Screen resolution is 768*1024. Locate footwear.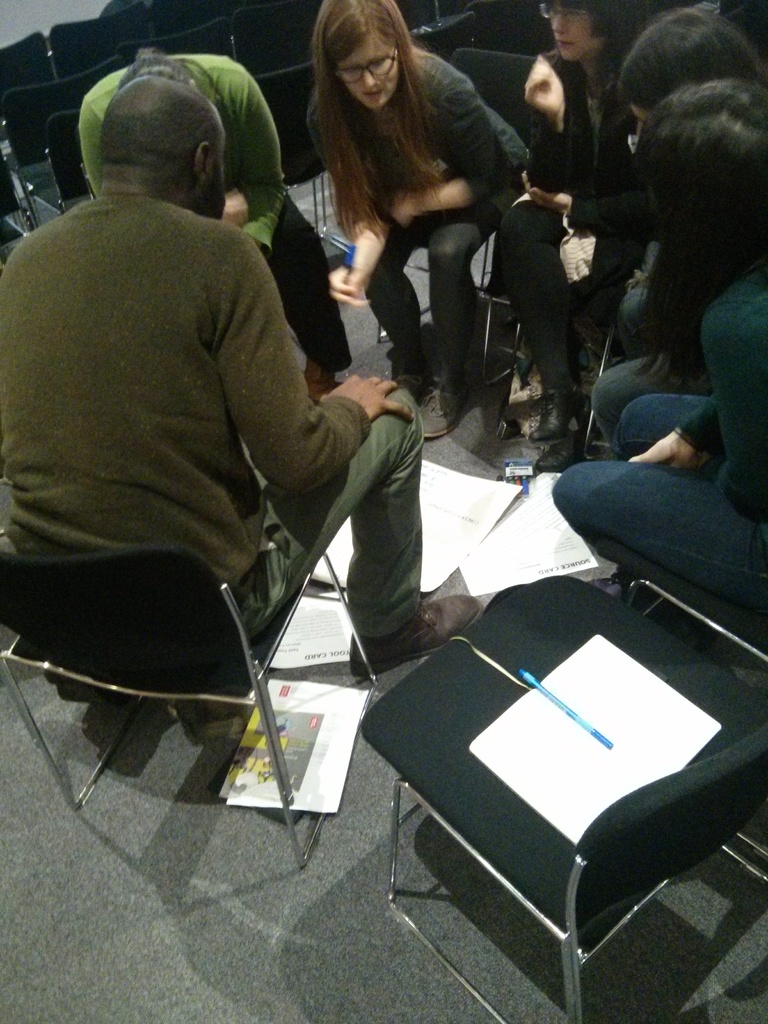
locate(303, 354, 335, 399).
